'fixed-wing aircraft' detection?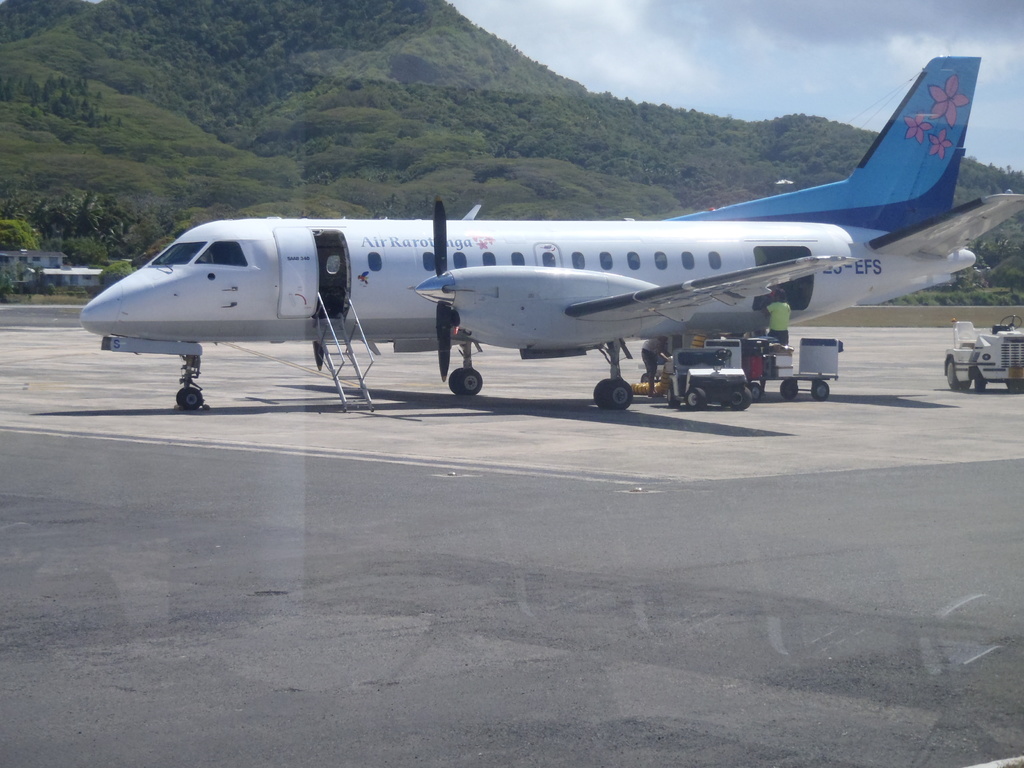
(81,58,1023,415)
